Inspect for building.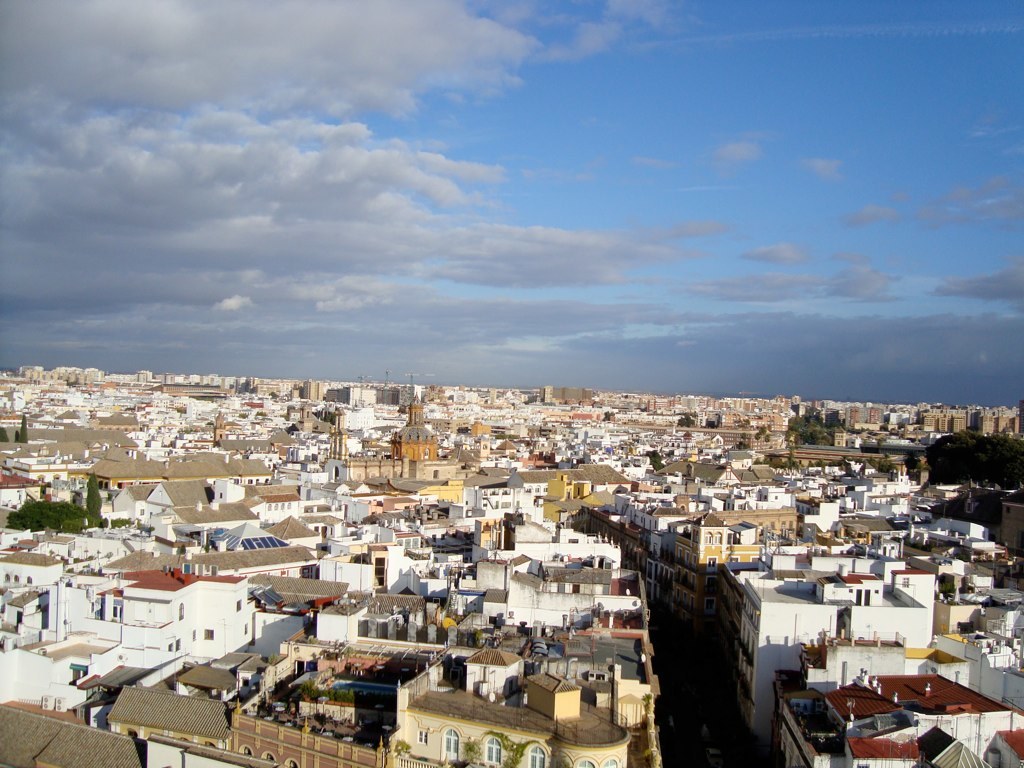
Inspection: region(731, 576, 933, 743).
